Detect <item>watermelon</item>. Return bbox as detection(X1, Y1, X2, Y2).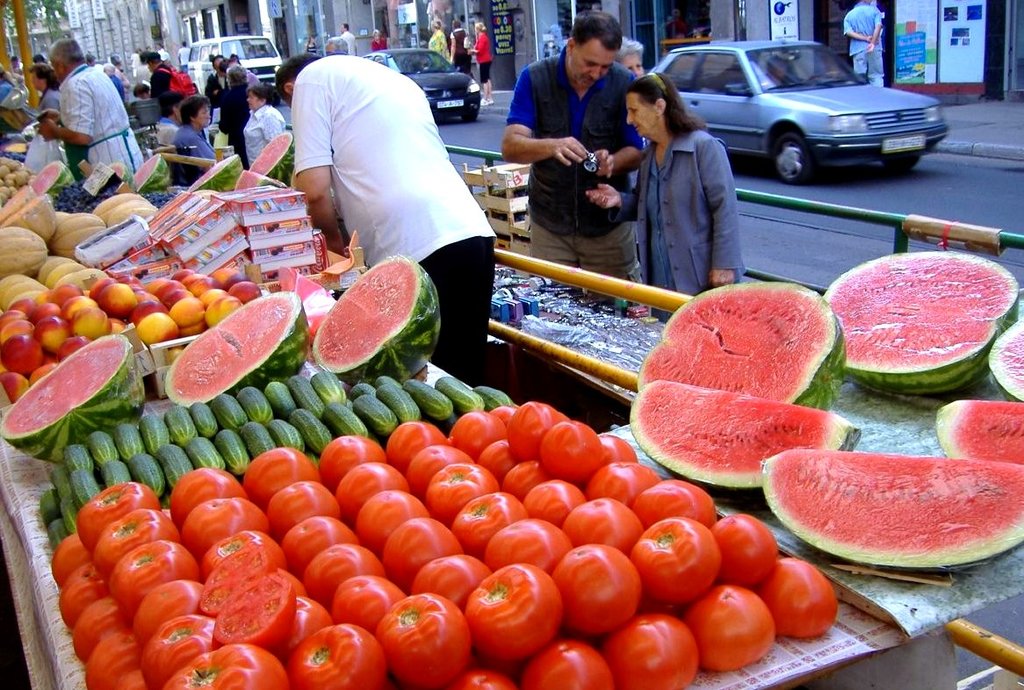
detection(248, 133, 301, 183).
